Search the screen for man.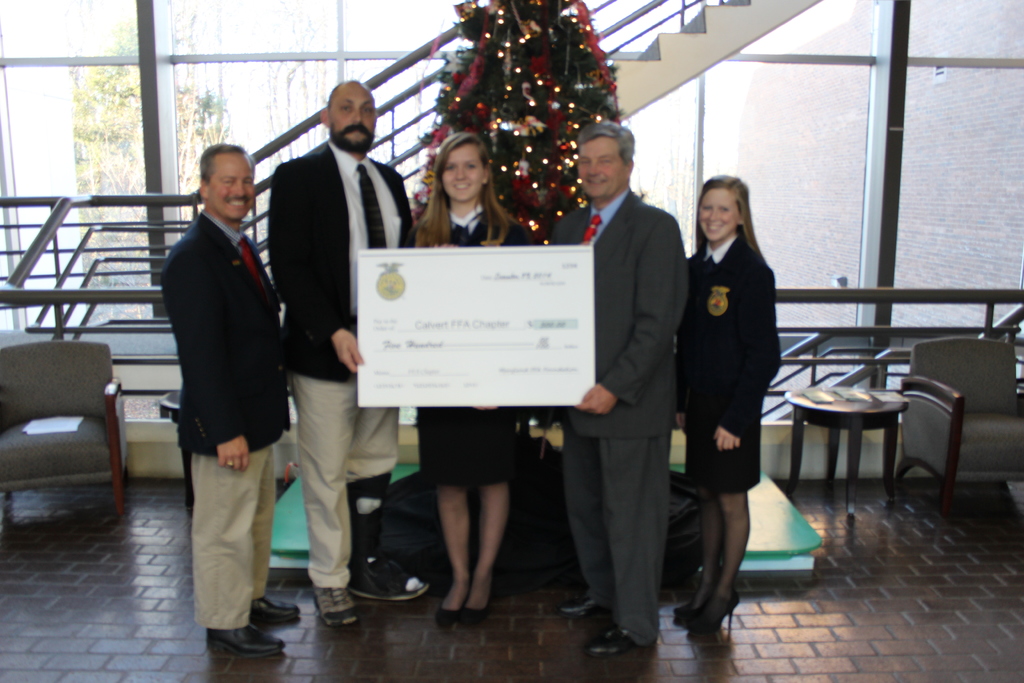
Found at box(148, 121, 294, 635).
